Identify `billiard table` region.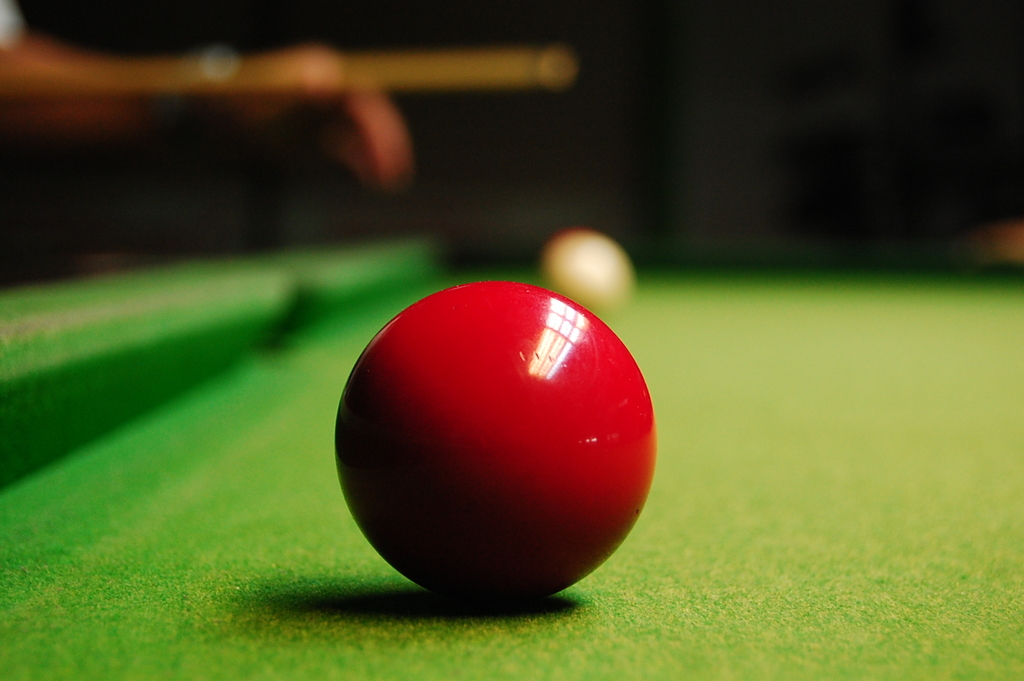
Region: [0, 210, 1023, 680].
